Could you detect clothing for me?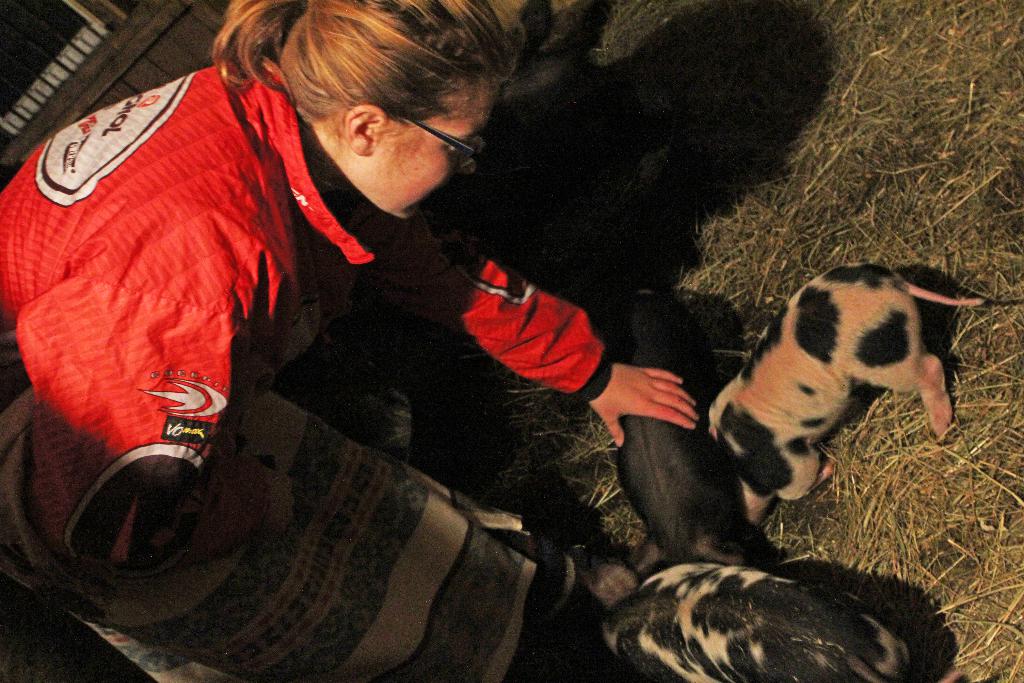
Detection result: locate(0, 53, 605, 578).
